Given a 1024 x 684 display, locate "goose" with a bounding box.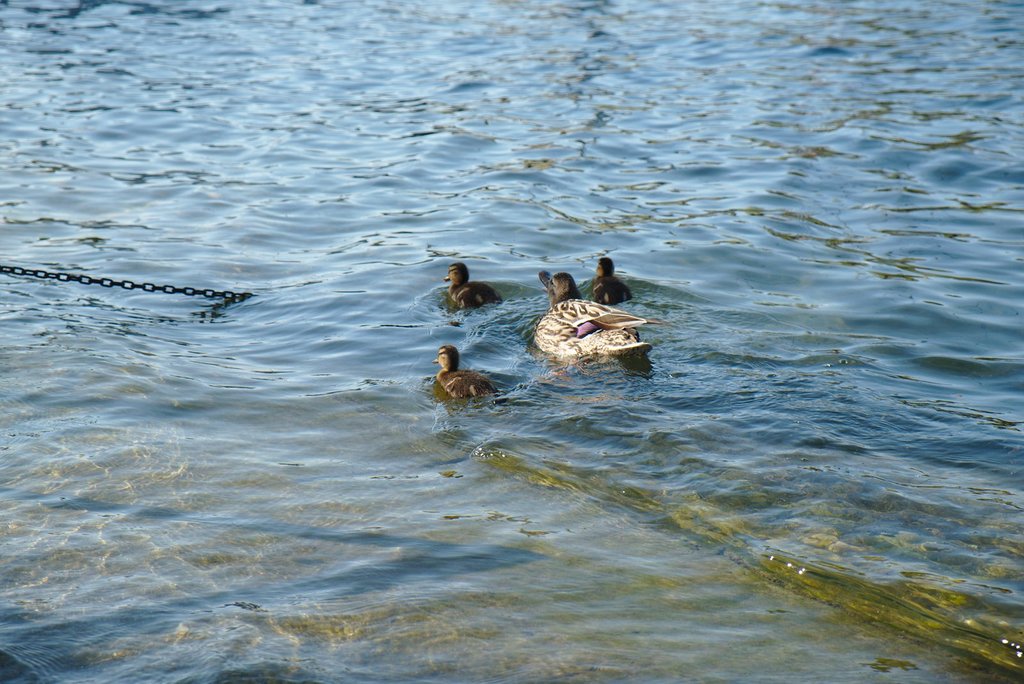
Located: (527,265,651,371).
